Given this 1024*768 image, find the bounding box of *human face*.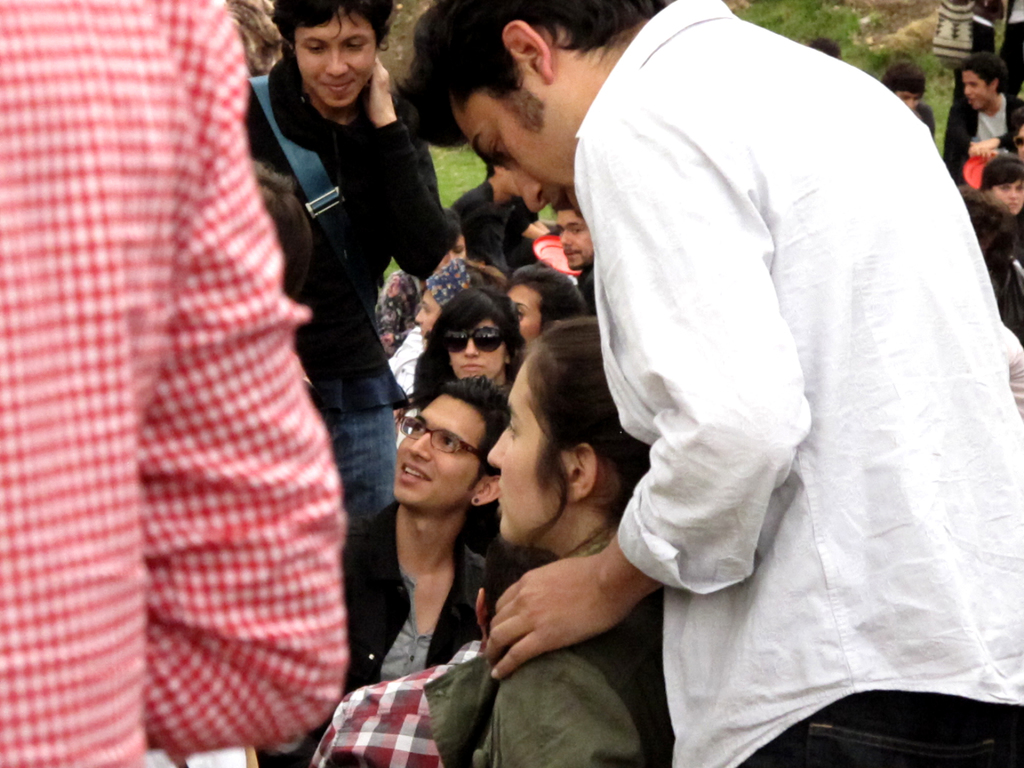
bbox=[451, 317, 503, 383].
